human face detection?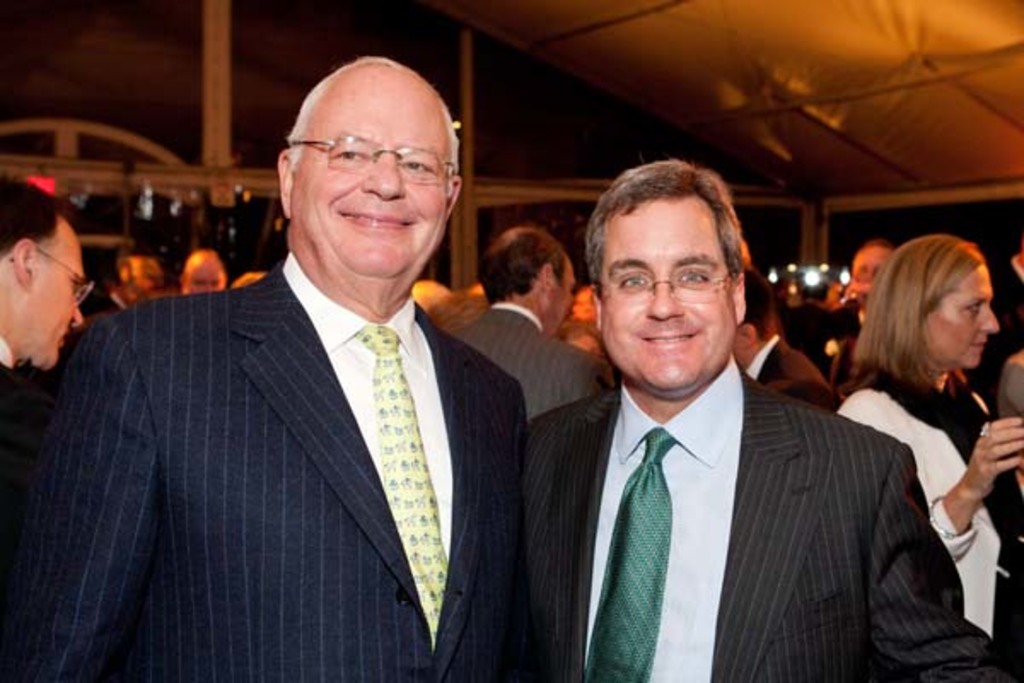
<region>300, 65, 461, 268</region>
